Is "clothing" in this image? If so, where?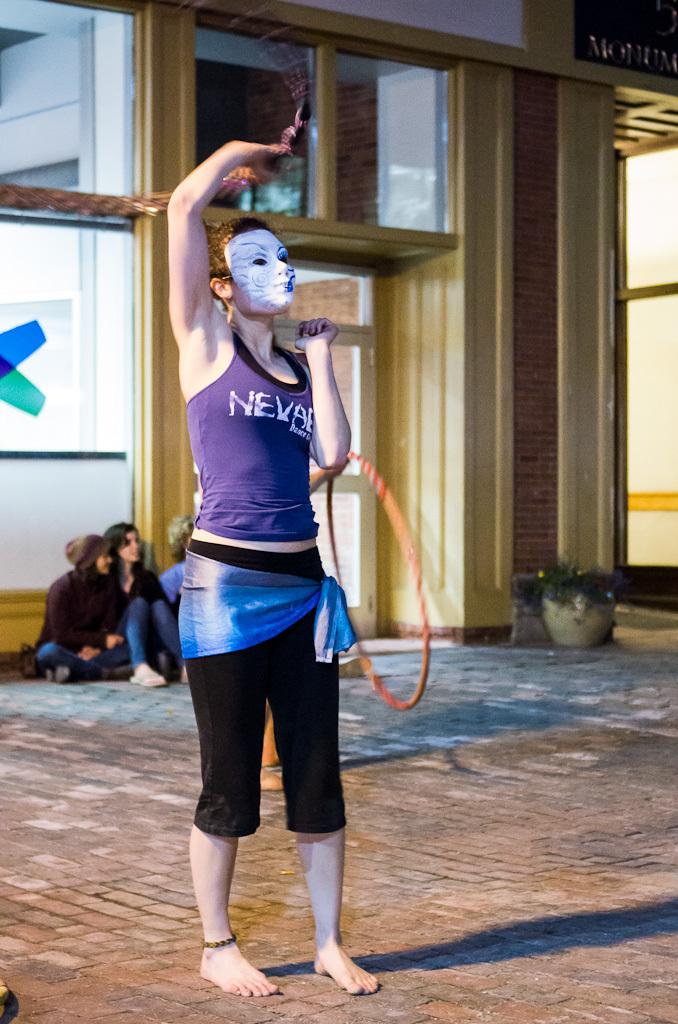
Yes, at pyautogui.locateOnScreen(114, 563, 192, 684).
